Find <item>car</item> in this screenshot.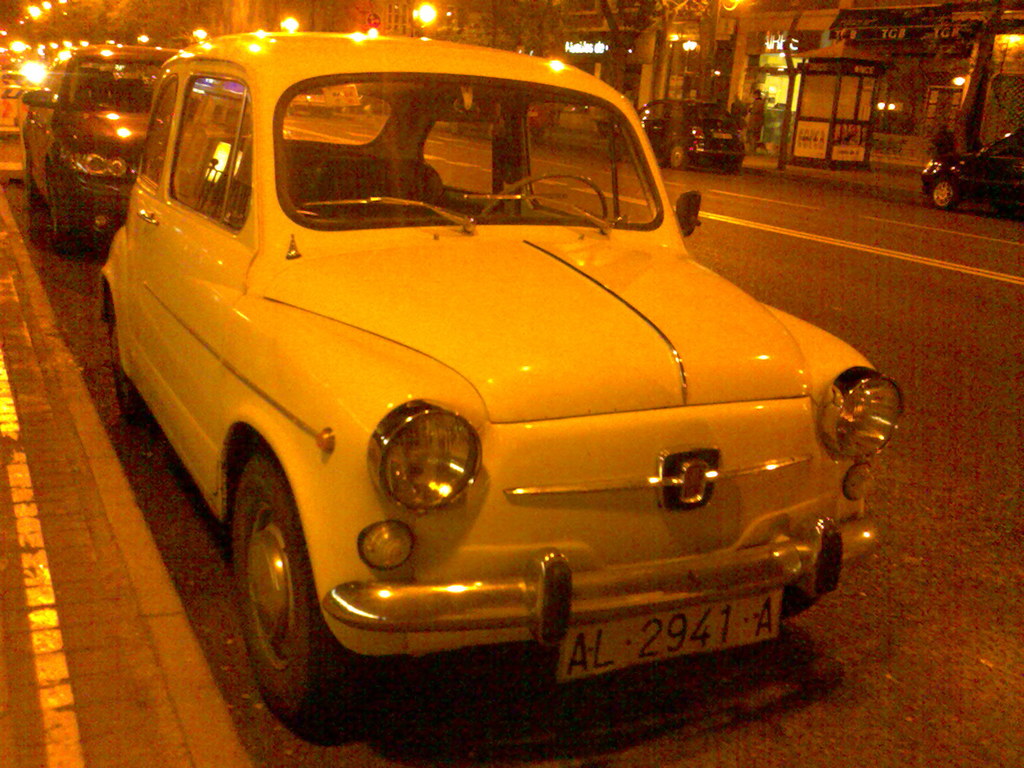
The bounding box for <item>car</item> is [x1=916, y1=129, x2=1023, y2=213].
